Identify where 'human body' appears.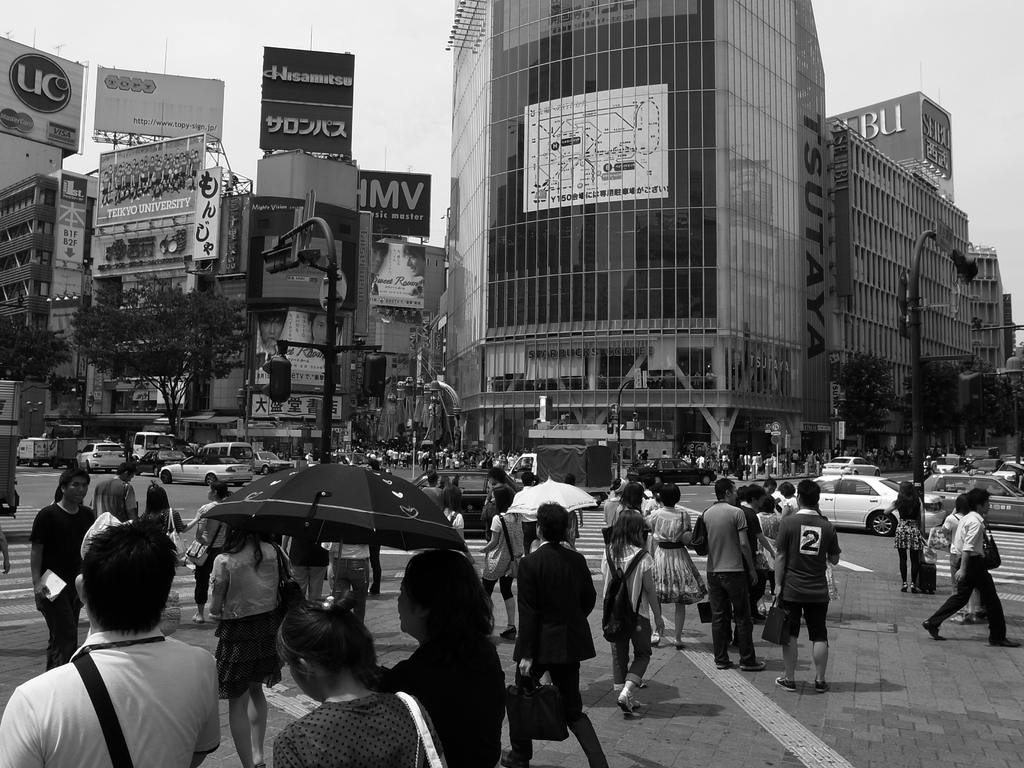
Appears at 88:460:138:514.
